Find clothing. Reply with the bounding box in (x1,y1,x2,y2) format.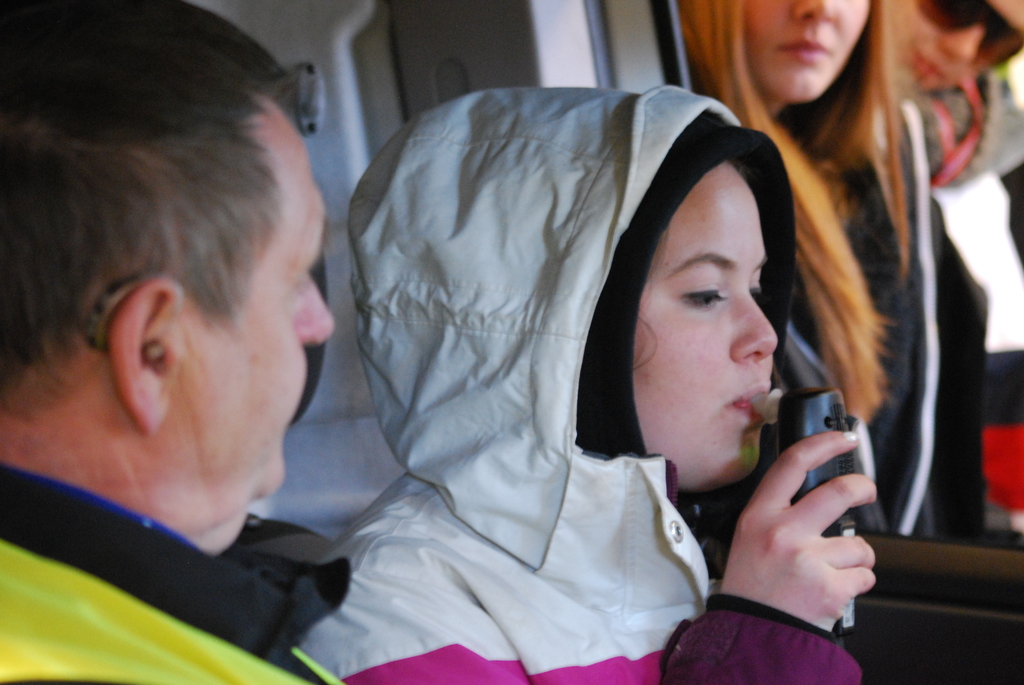
(748,95,975,542).
